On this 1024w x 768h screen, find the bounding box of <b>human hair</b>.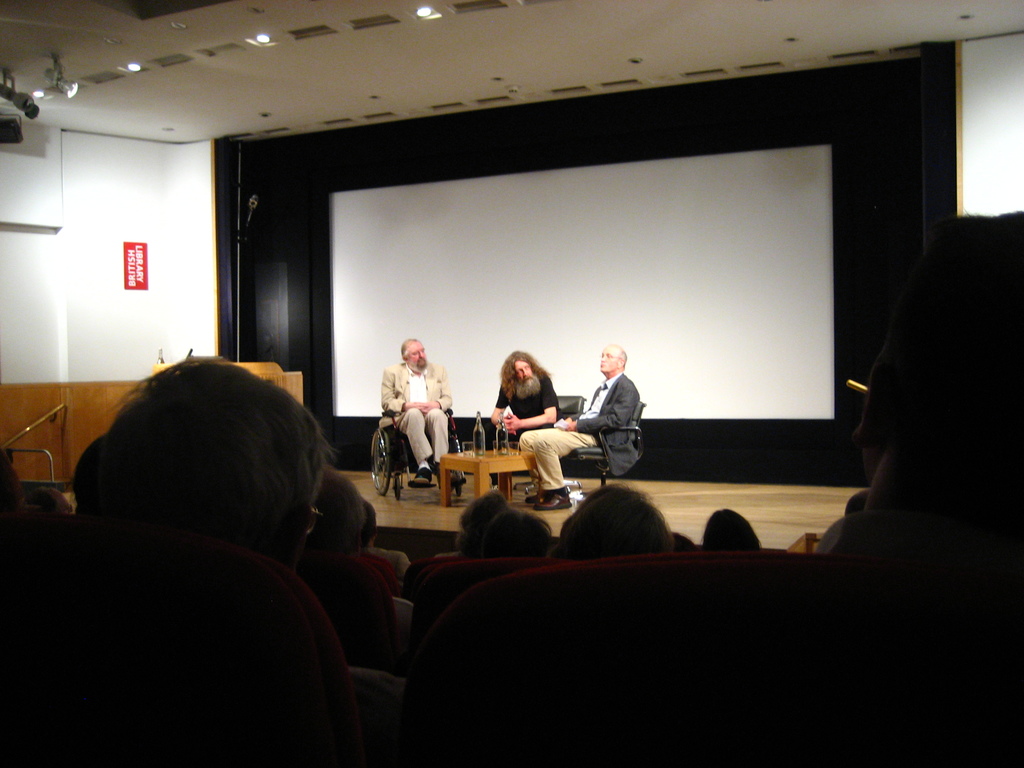
Bounding box: (left=703, top=505, right=763, bottom=552).
